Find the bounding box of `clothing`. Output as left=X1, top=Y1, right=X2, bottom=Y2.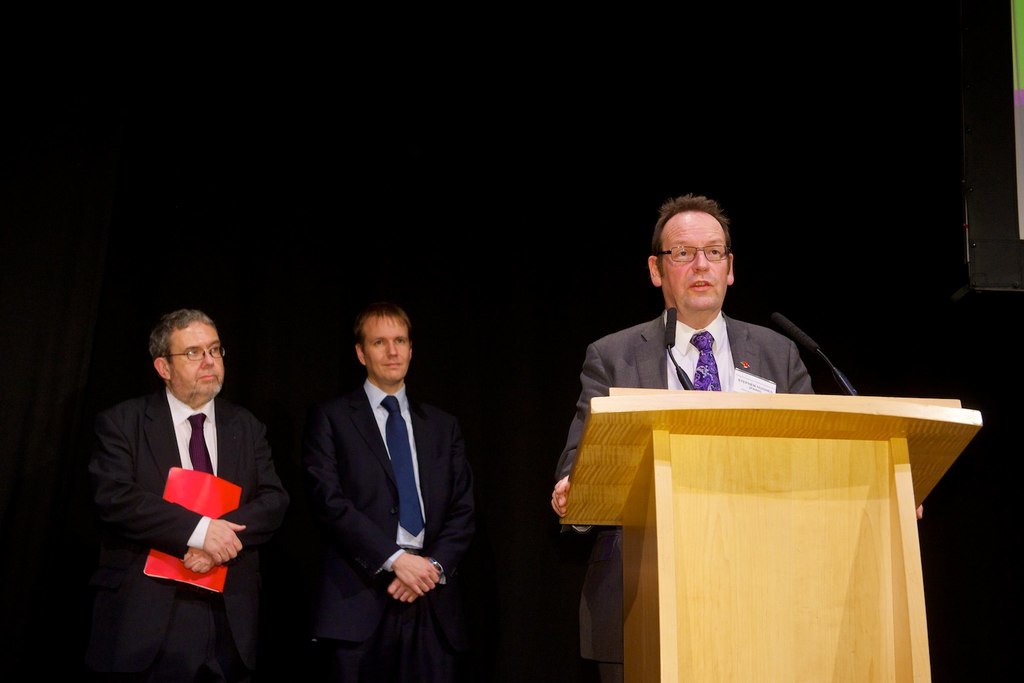
left=91, top=350, right=281, bottom=658.
